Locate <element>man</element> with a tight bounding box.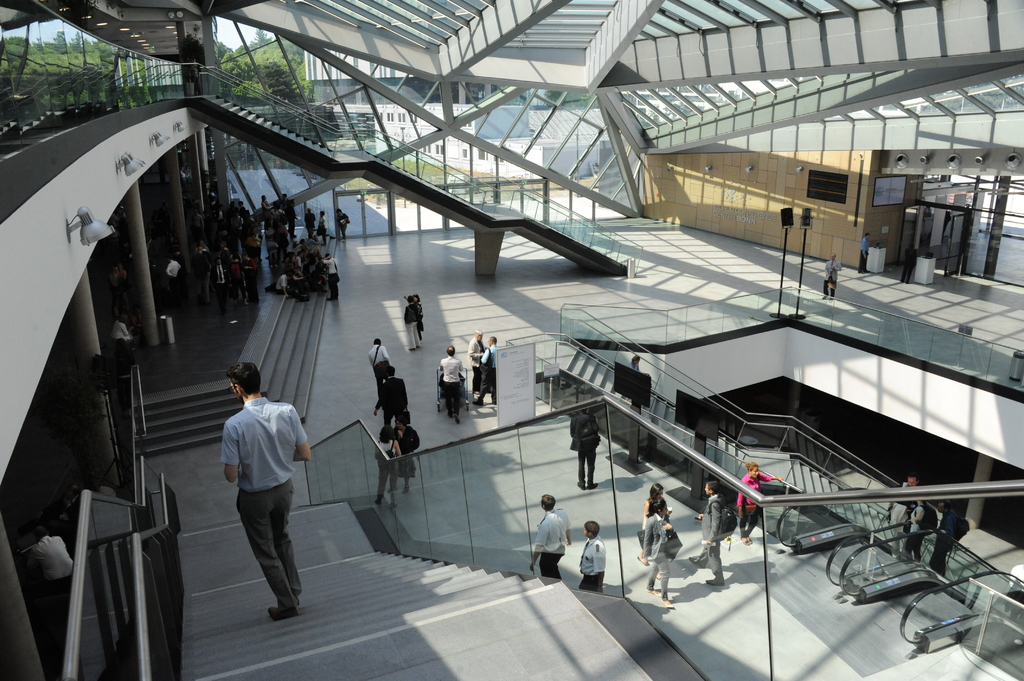
[left=569, top=403, right=600, bottom=492].
